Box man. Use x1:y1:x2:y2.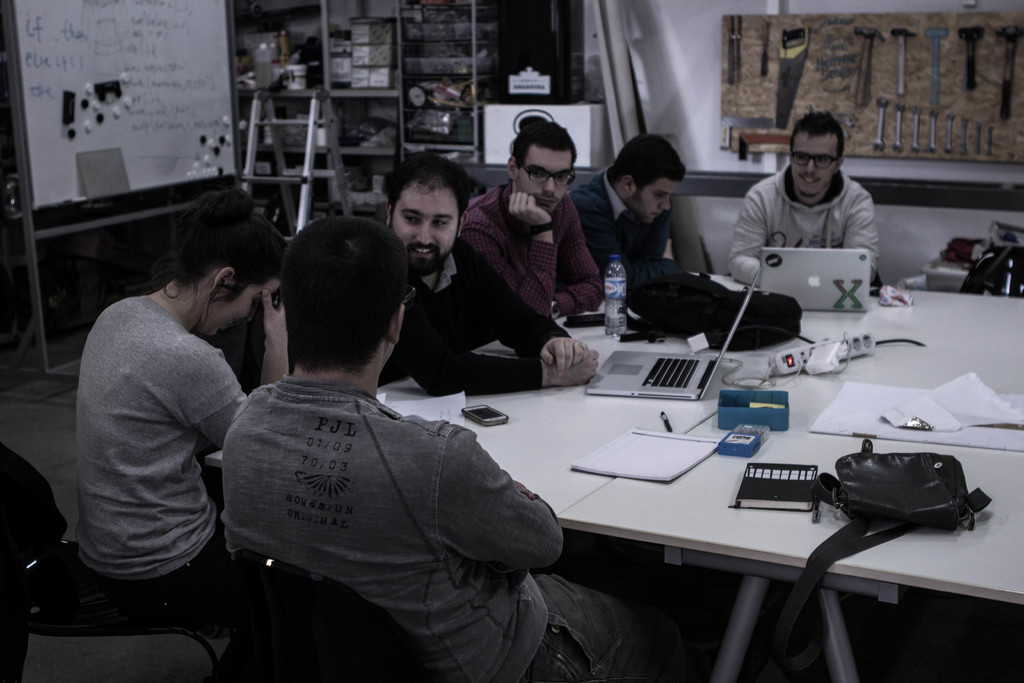
726:110:883:286.
